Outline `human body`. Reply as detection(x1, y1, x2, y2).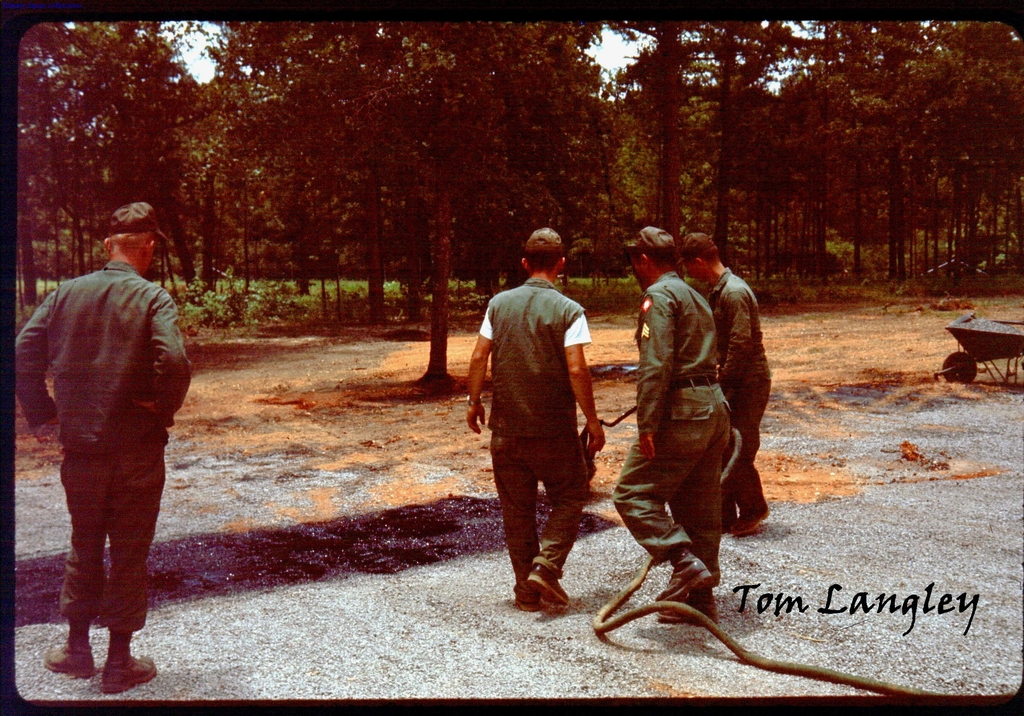
detection(15, 200, 193, 706).
